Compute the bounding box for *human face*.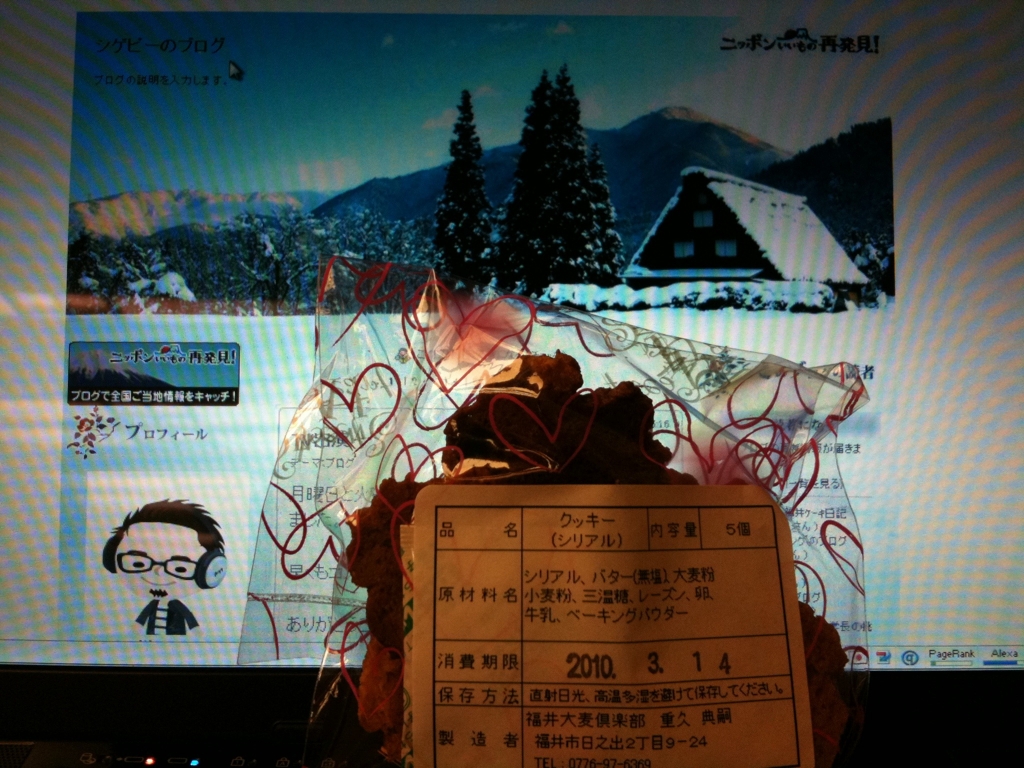
region(112, 519, 208, 602).
